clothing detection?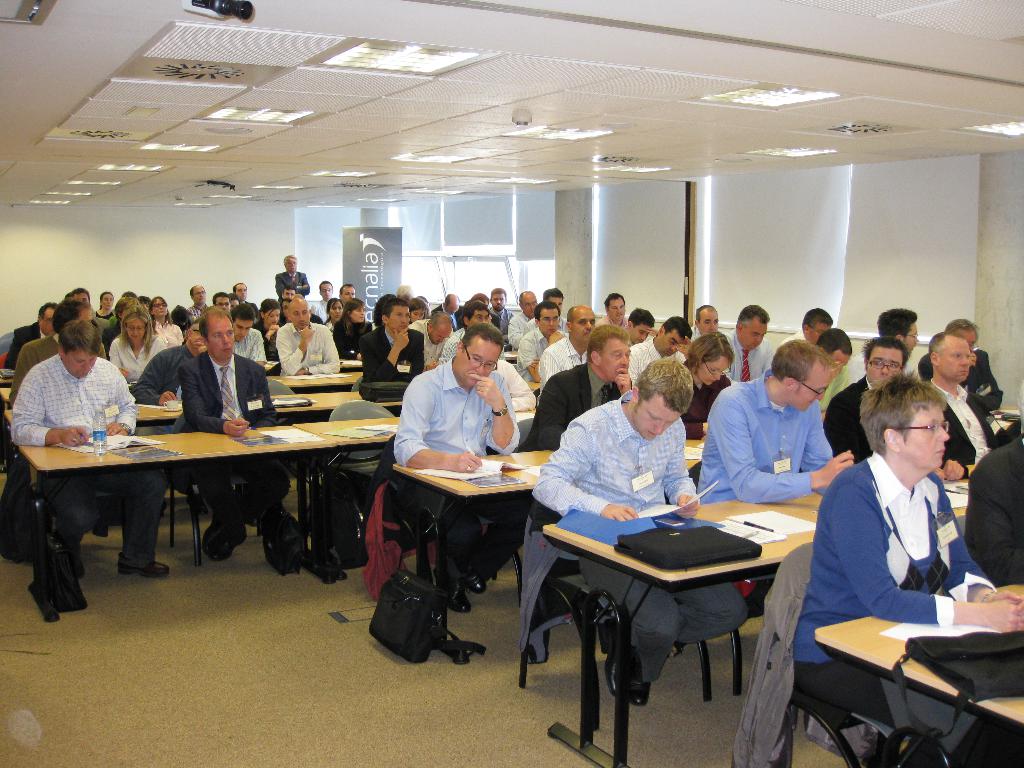
box=[961, 431, 1023, 588]
